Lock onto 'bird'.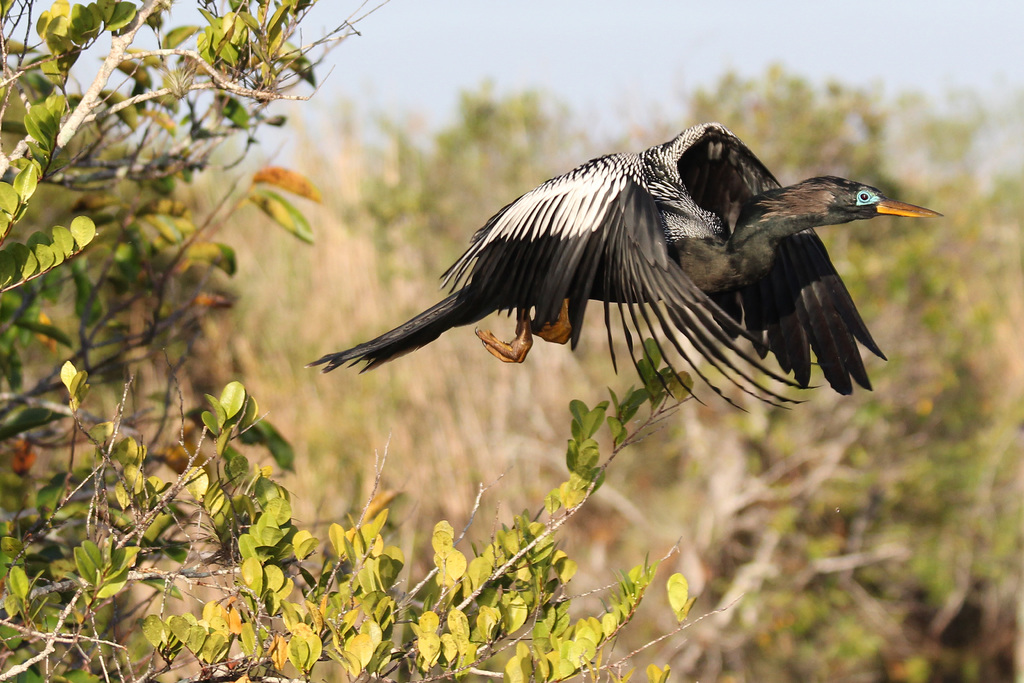
Locked: bbox(314, 142, 941, 416).
